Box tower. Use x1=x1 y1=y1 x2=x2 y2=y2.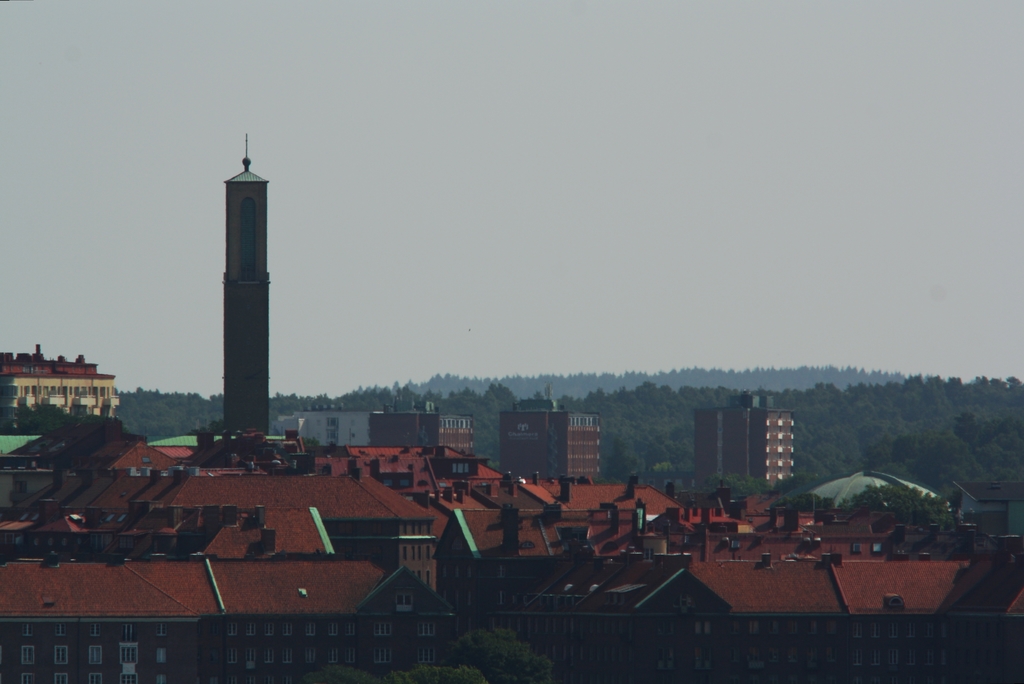
x1=694 y1=393 x2=792 y2=481.
